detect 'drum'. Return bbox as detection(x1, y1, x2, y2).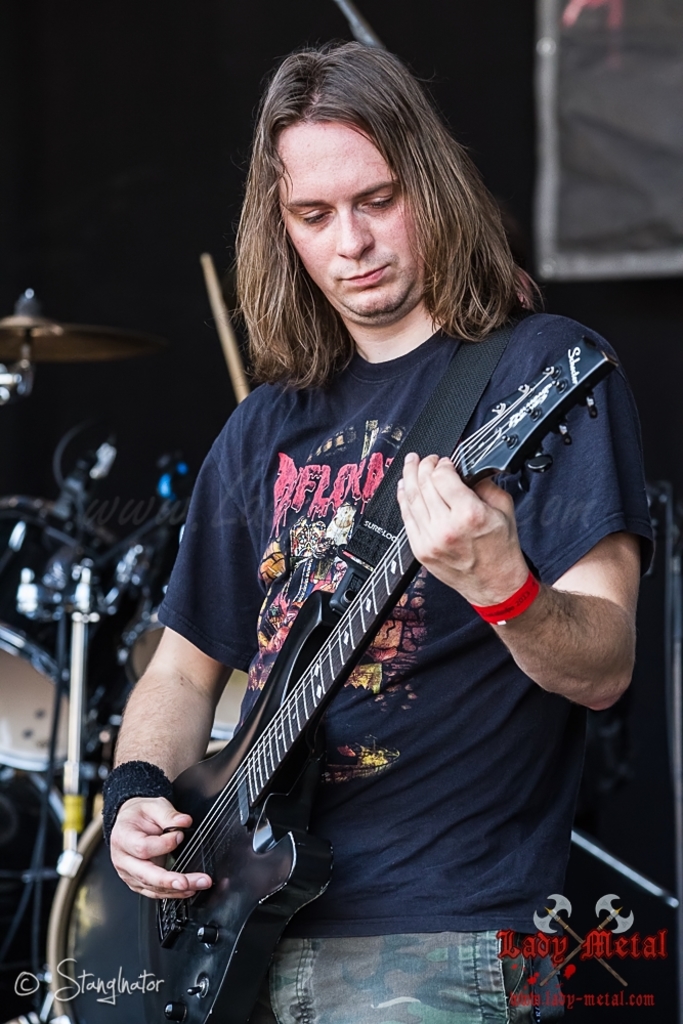
detection(0, 761, 69, 1023).
